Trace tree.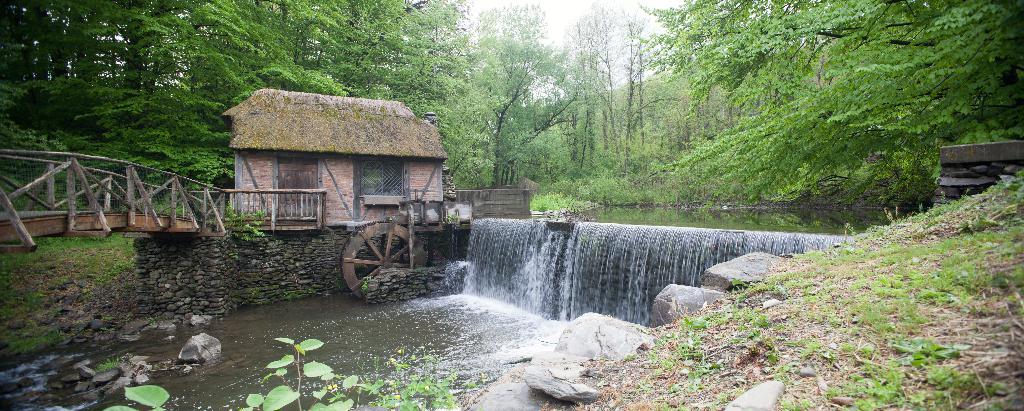
Traced to 129/0/342/186.
